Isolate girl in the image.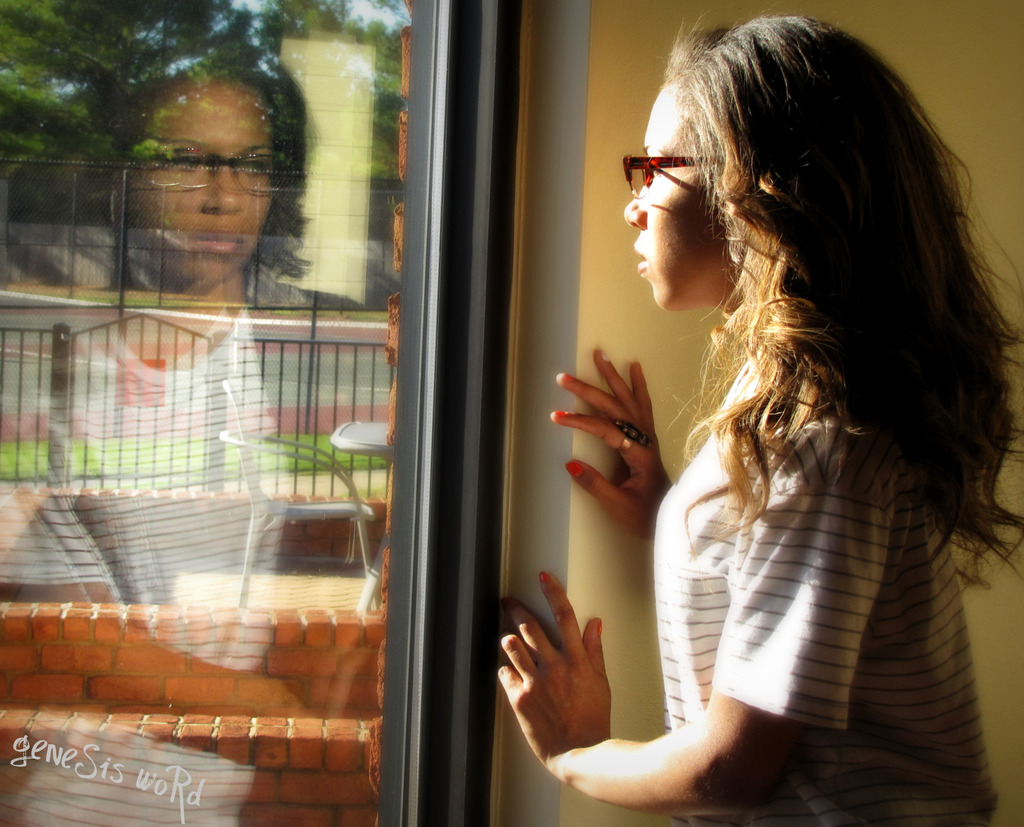
Isolated region: [494,18,1023,821].
